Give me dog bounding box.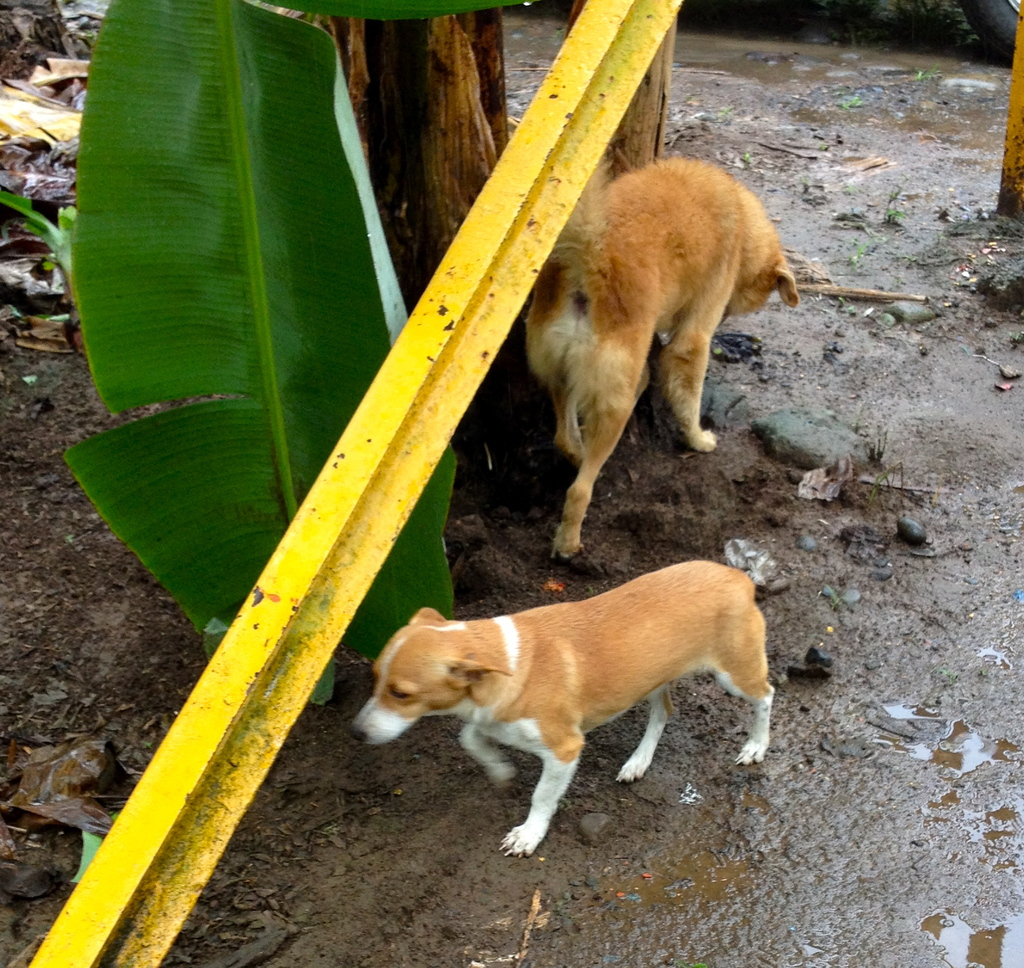
515/137/799/548.
